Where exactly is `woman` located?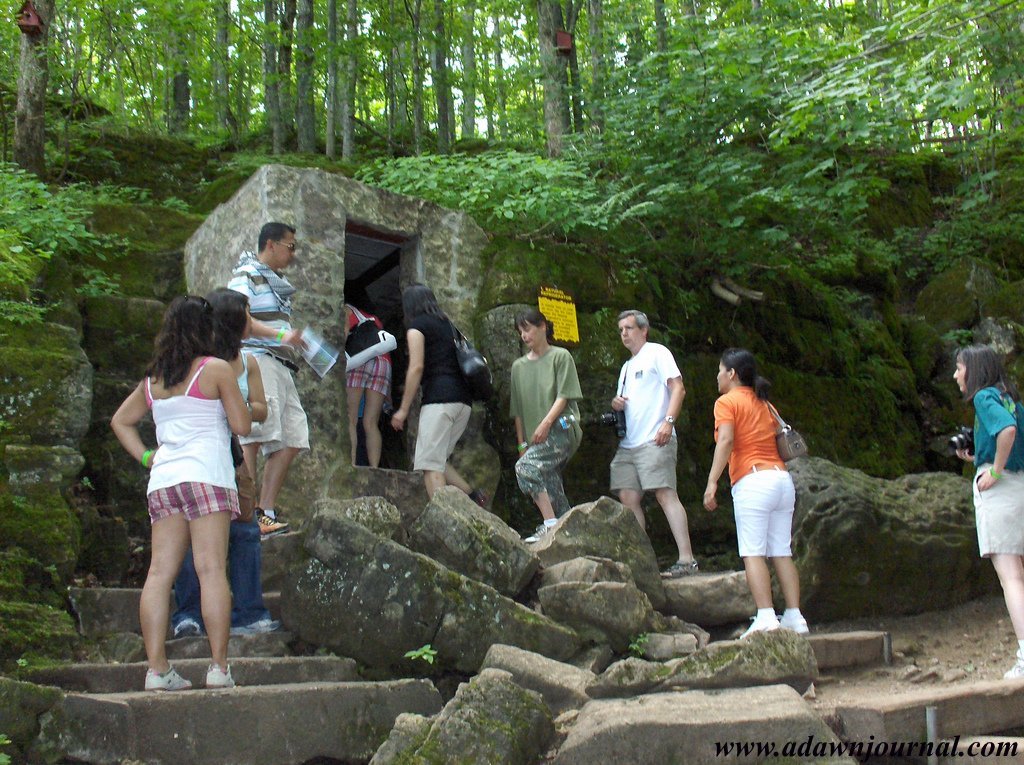
Its bounding box is bbox=[945, 338, 1023, 682].
